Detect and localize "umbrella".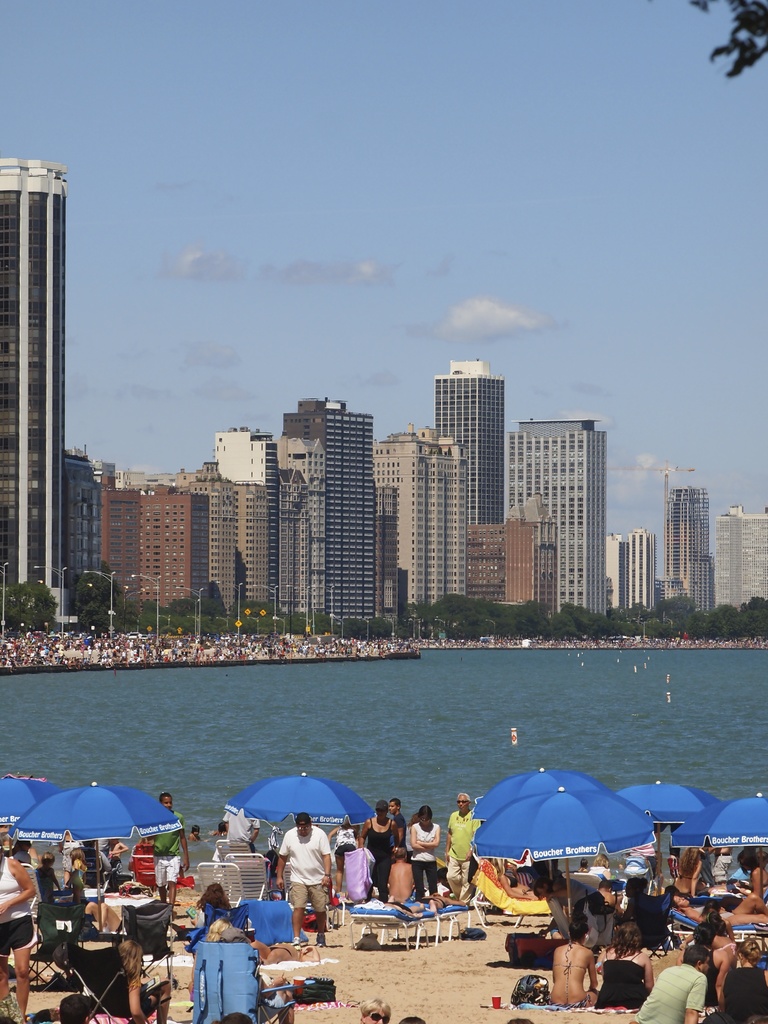
Localized at [x1=0, y1=774, x2=60, y2=830].
